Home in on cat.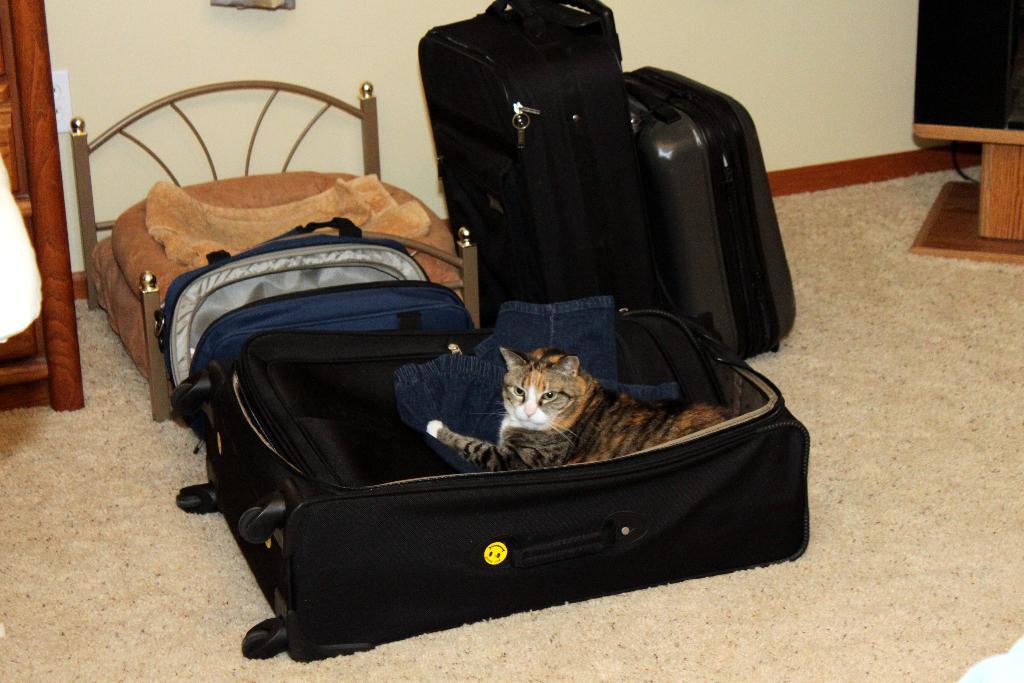
Homed in at [x1=424, y1=345, x2=729, y2=472].
